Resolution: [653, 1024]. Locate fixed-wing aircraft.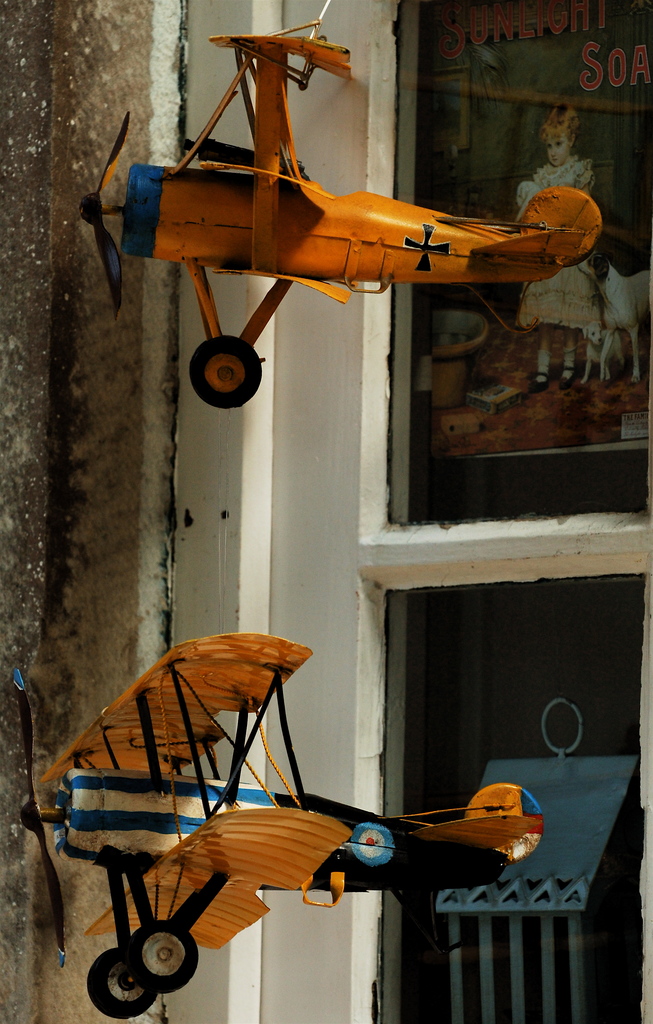
<region>74, 13, 602, 417</region>.
